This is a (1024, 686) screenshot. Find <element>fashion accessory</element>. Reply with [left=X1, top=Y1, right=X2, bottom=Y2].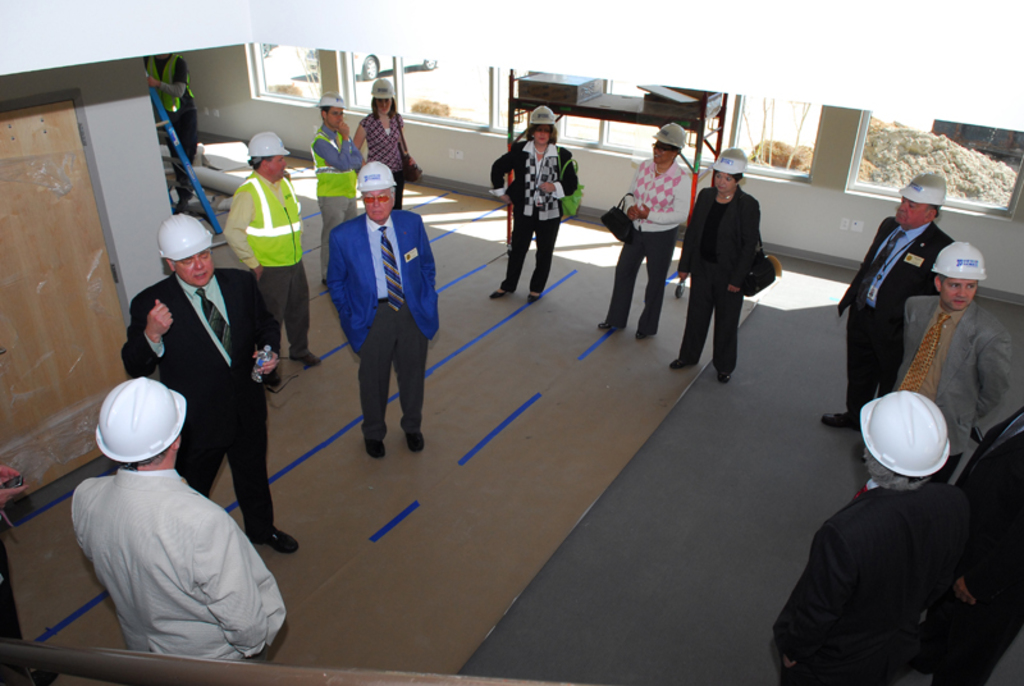
[left=526, top=285, right=543, bottom=305].
